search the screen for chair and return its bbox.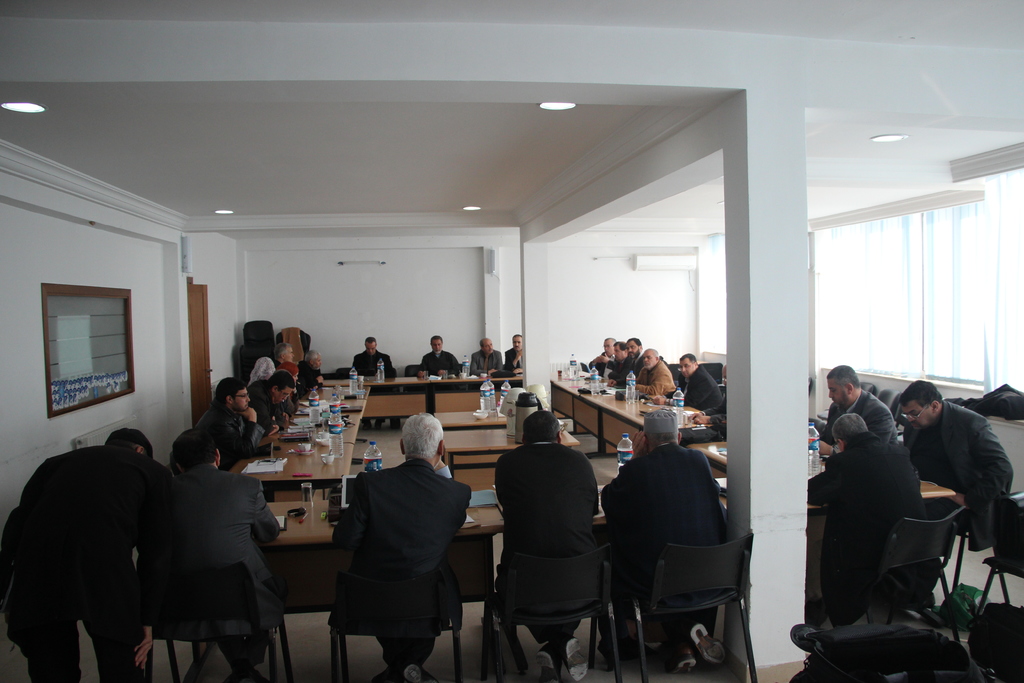
Found: region(335, 370, 356, 383).
